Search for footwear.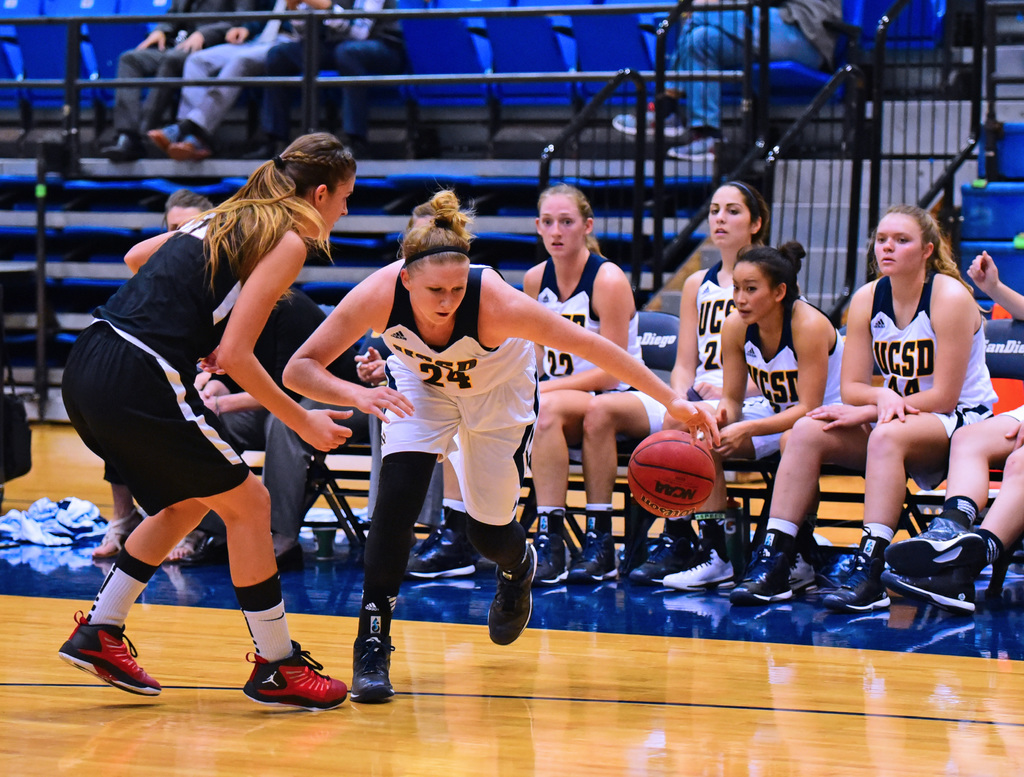
Found at l=807, t=554, r=863, b=599.
